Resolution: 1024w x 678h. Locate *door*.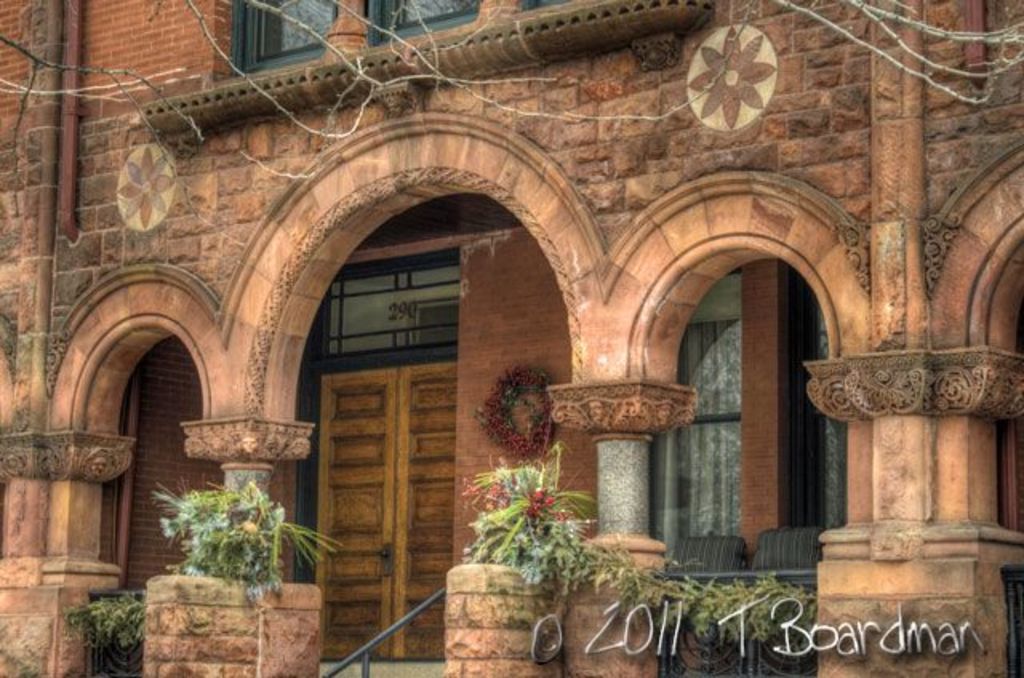
[x1=304, y1=248, x2=474, y2=641].
